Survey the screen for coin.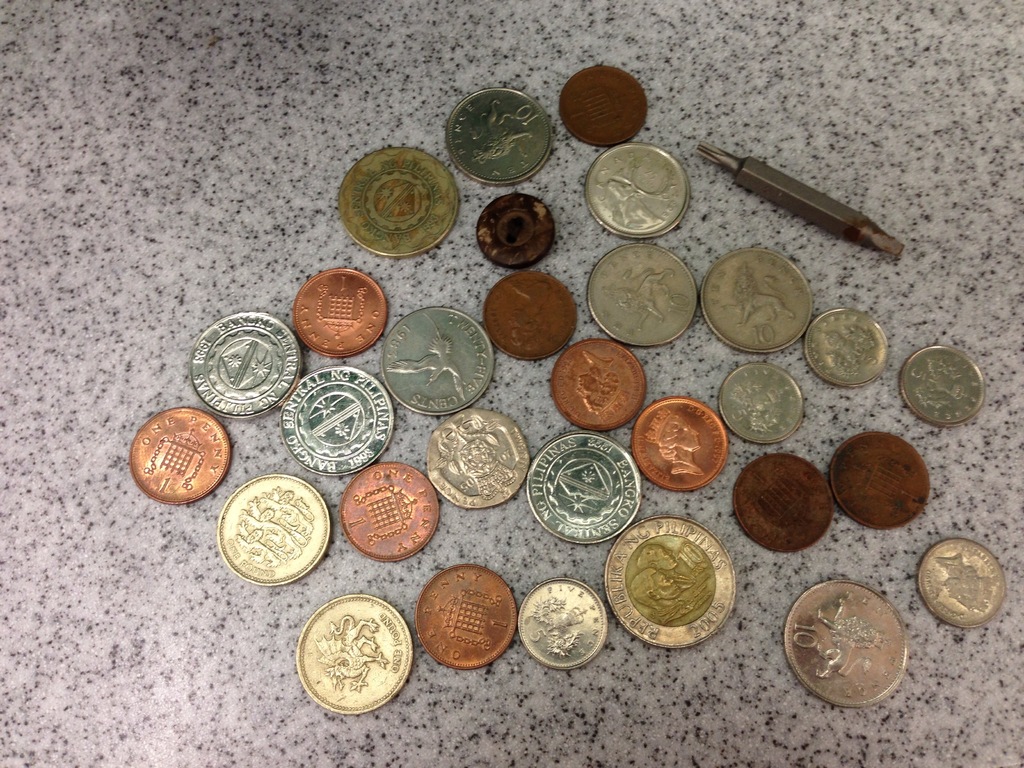
Survey found: Rect(728, 444, 834, 552).
